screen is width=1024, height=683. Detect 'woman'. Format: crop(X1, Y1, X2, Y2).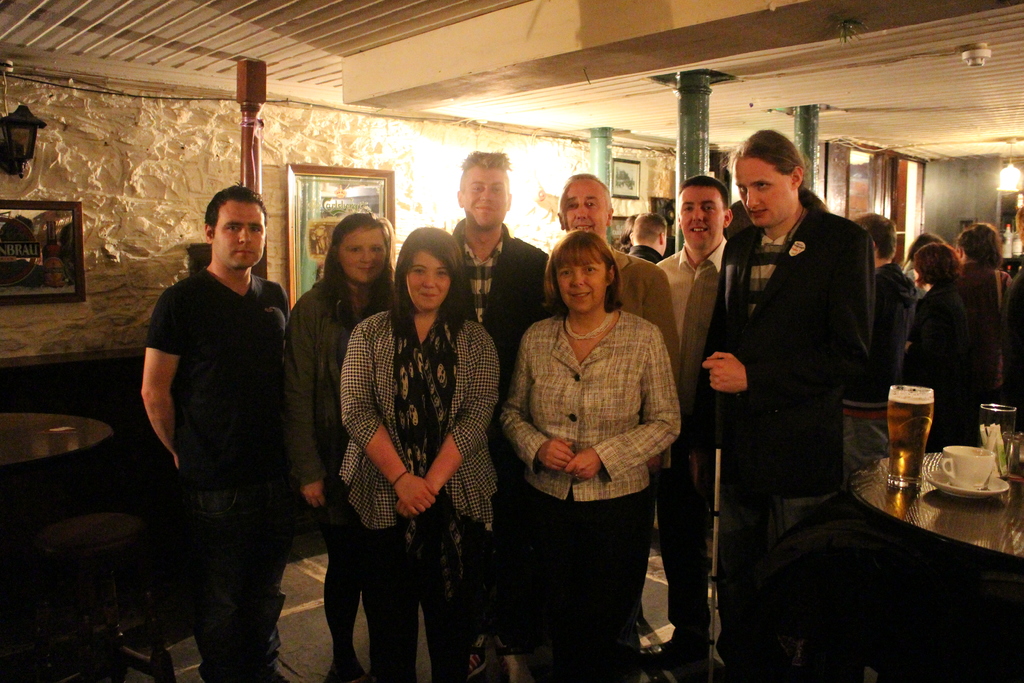
crop(285, 211, 396, 682).
